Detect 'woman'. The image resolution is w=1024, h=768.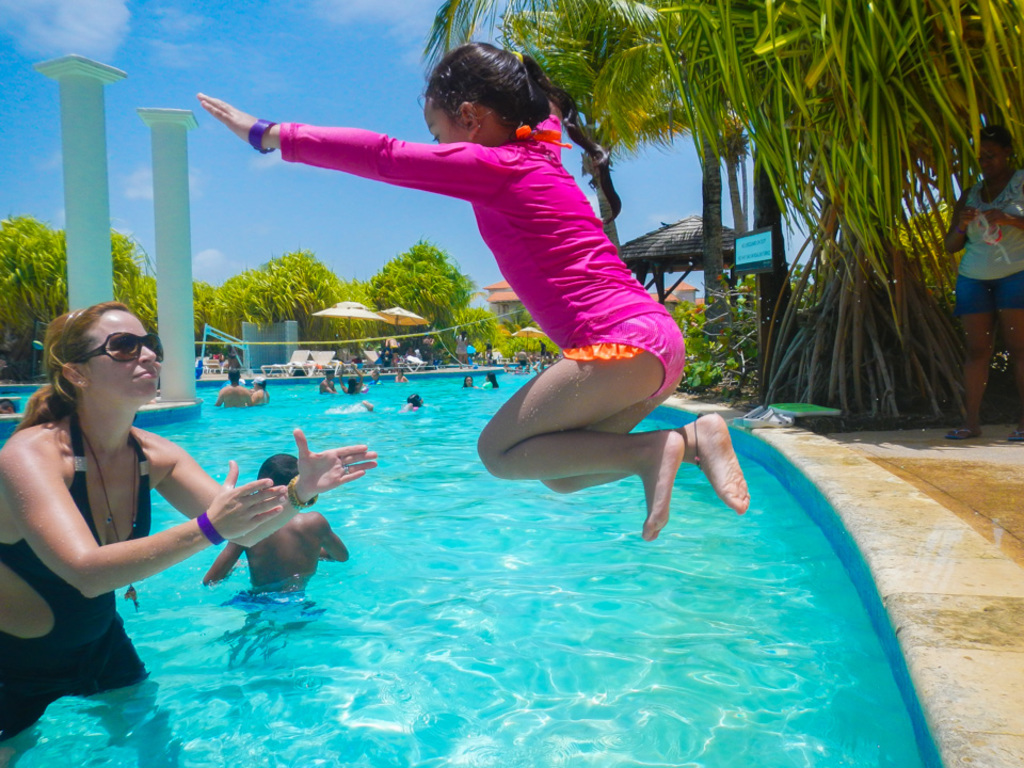
454/326/469/368.
